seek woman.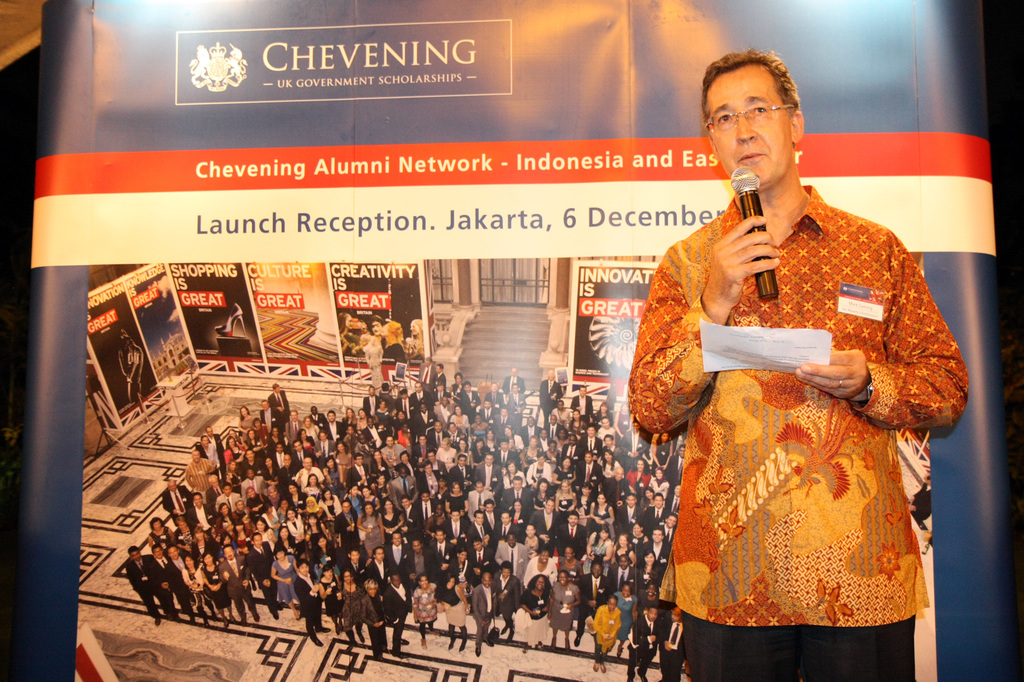
box=[364, 317, 385, 348].
